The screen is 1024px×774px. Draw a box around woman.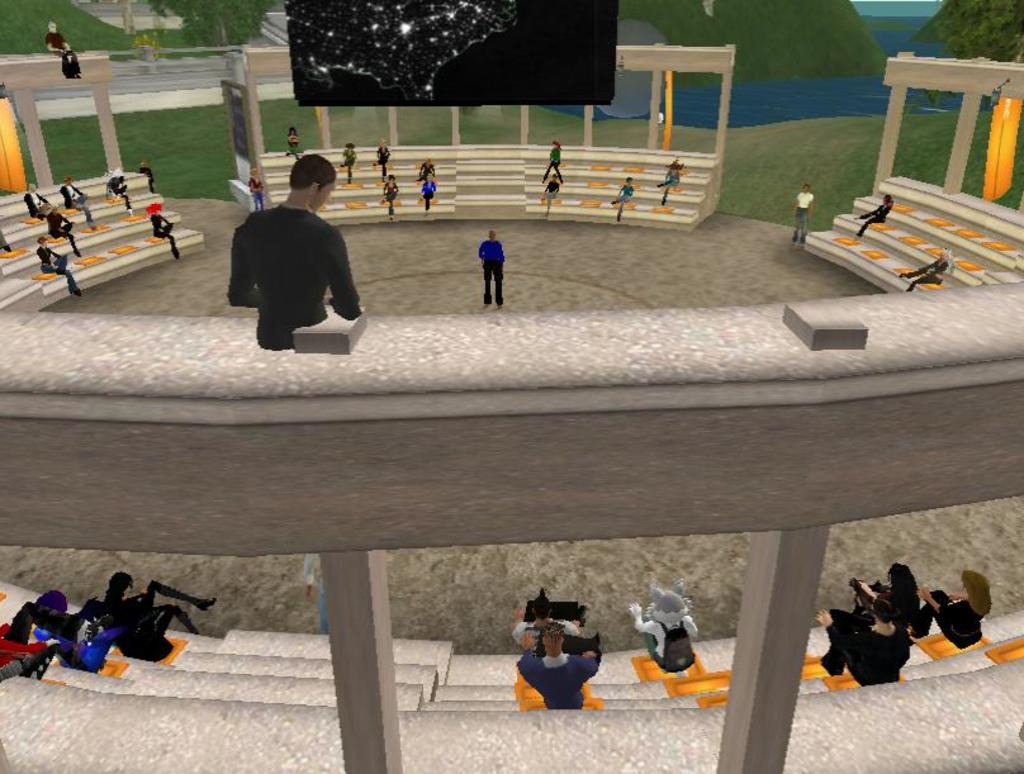
(x1=286, y1=125, x2=299, y2=165).
